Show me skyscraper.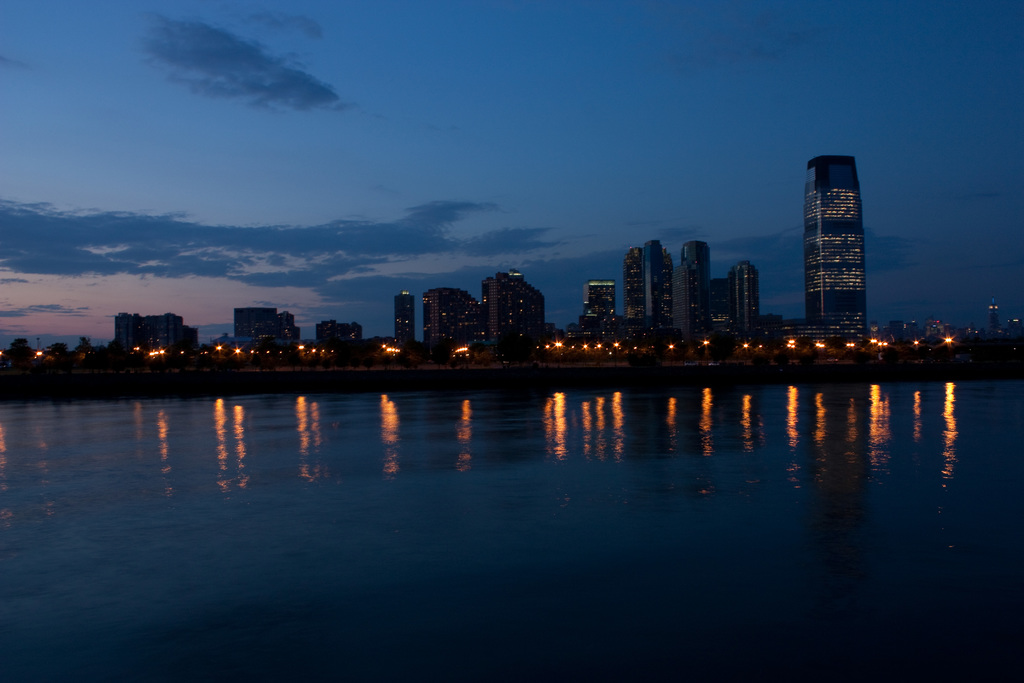
skyscraper is here: (x1=486, y1=264, x2=550, y2=345).
